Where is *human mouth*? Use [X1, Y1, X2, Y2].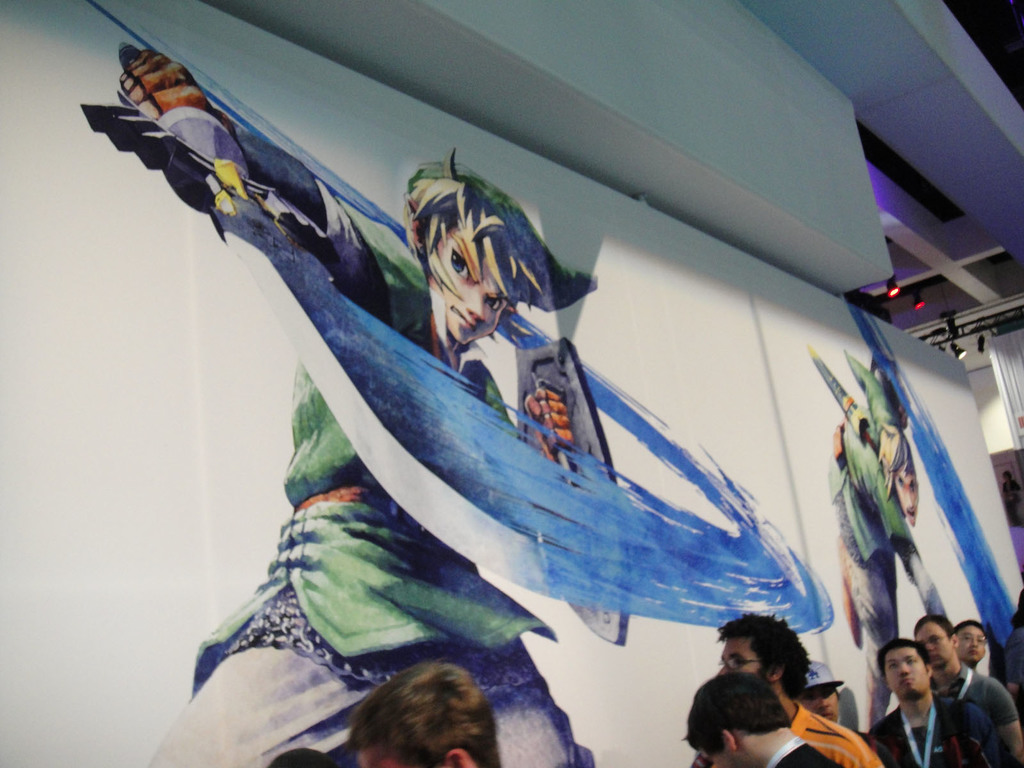
[928, 653, 940, 668].
